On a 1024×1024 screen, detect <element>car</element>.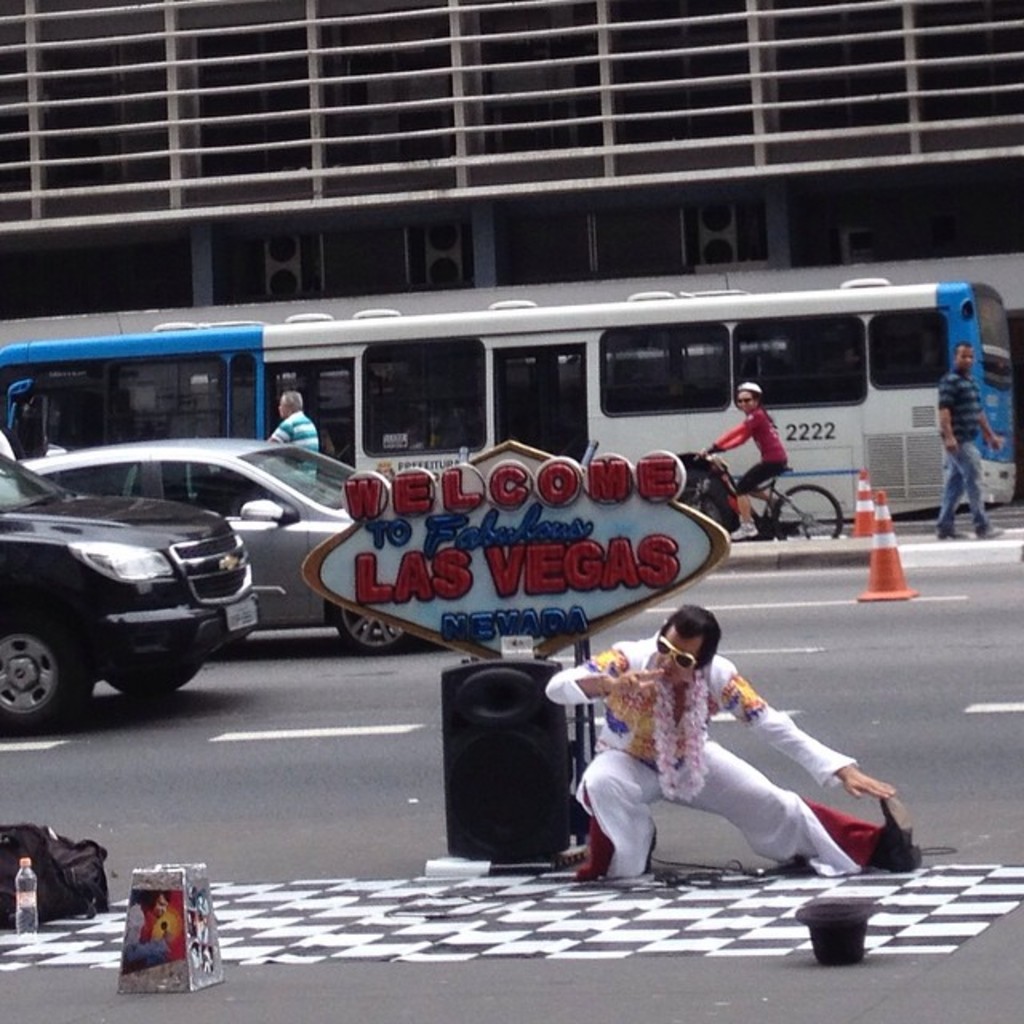
[0,430,261,744].
